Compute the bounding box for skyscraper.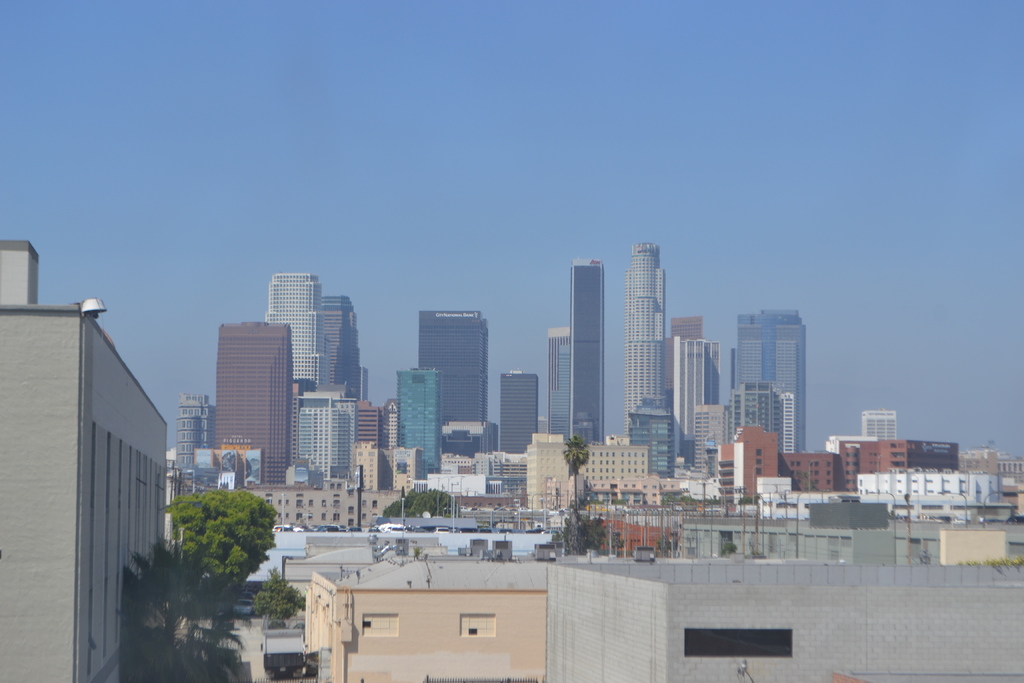
[700,347,742,425].
